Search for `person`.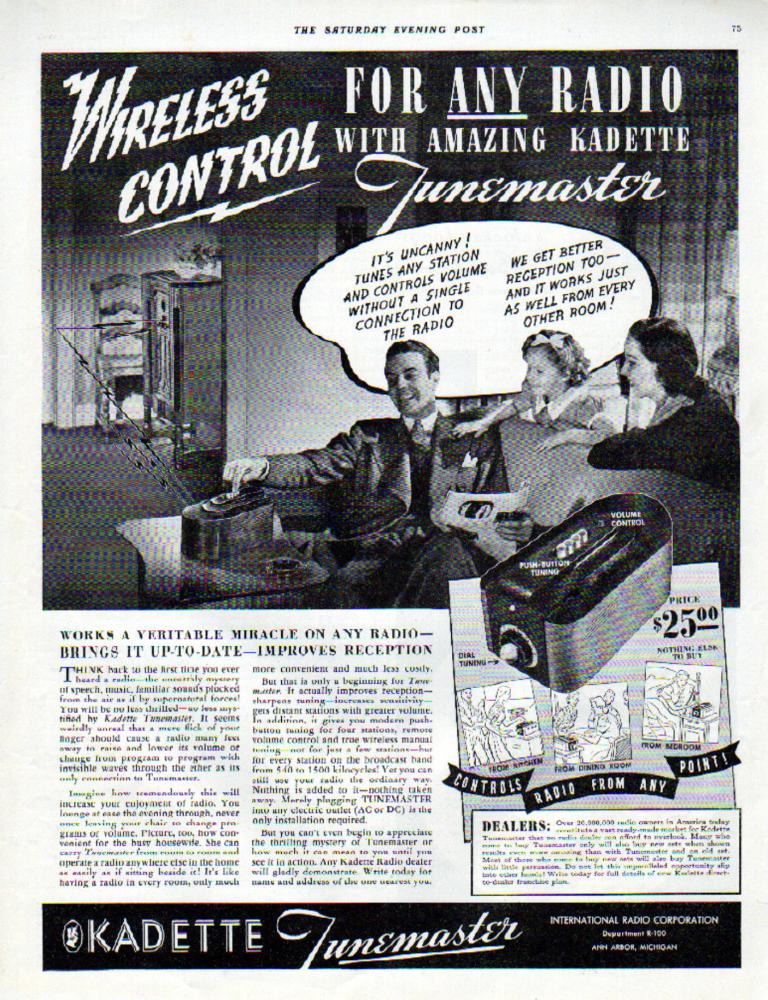
Found at box(576, 313, 737, 494).
